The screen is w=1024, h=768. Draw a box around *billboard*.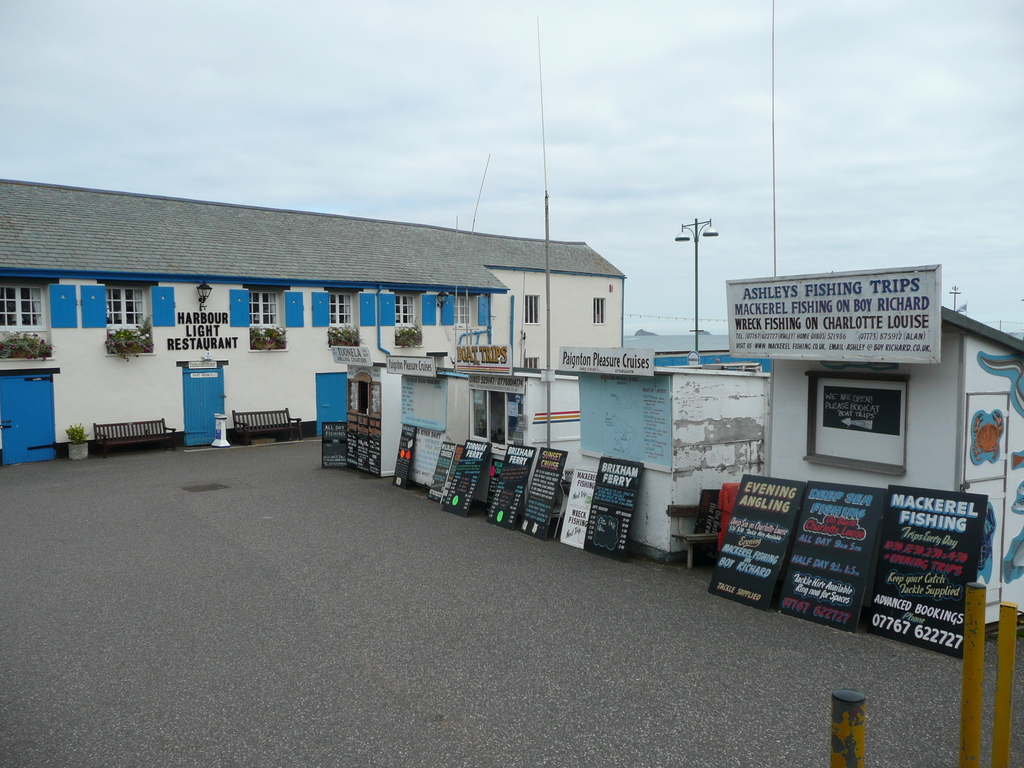
(x1=714, y1=470, x2=790, y2=601).
